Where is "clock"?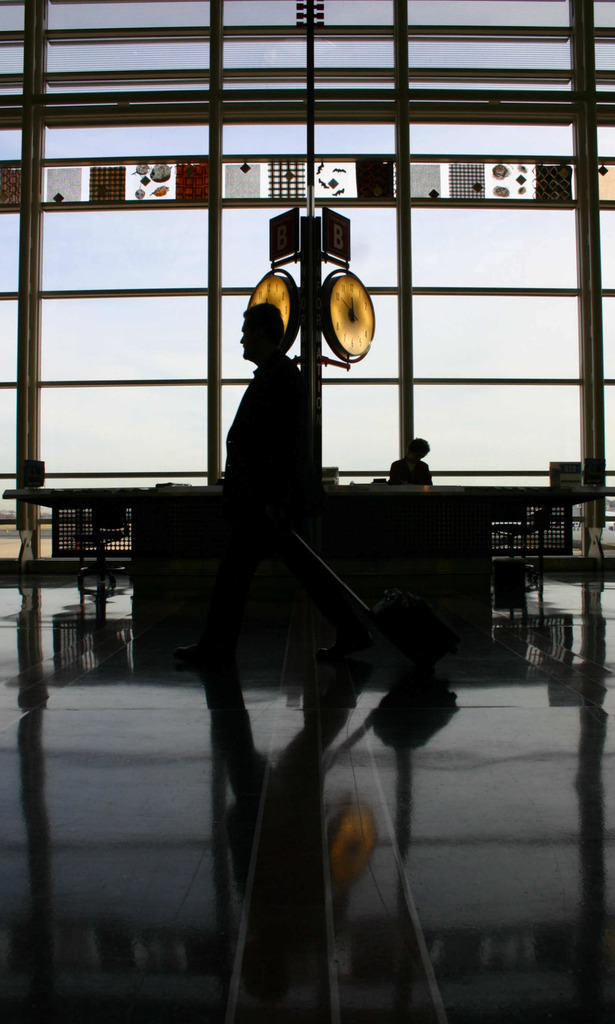
left=248, top=269, right=297, bottom=348.
